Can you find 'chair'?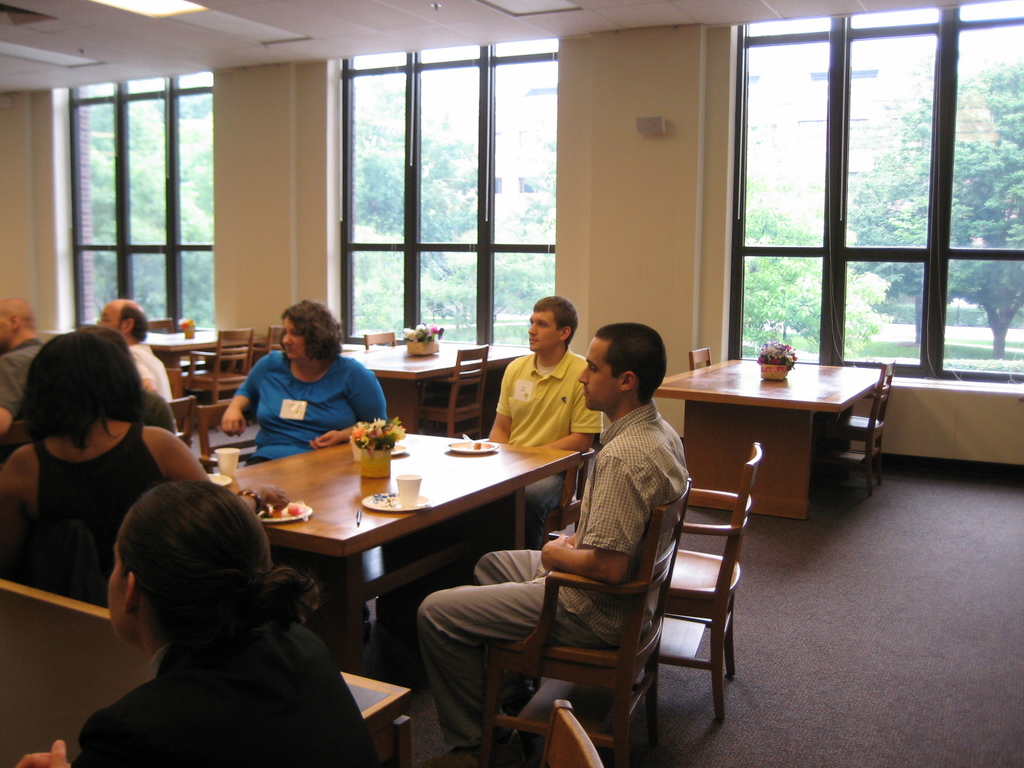
Yes, bounding box: x1=191, y1=401, x2=259, y2=481.
